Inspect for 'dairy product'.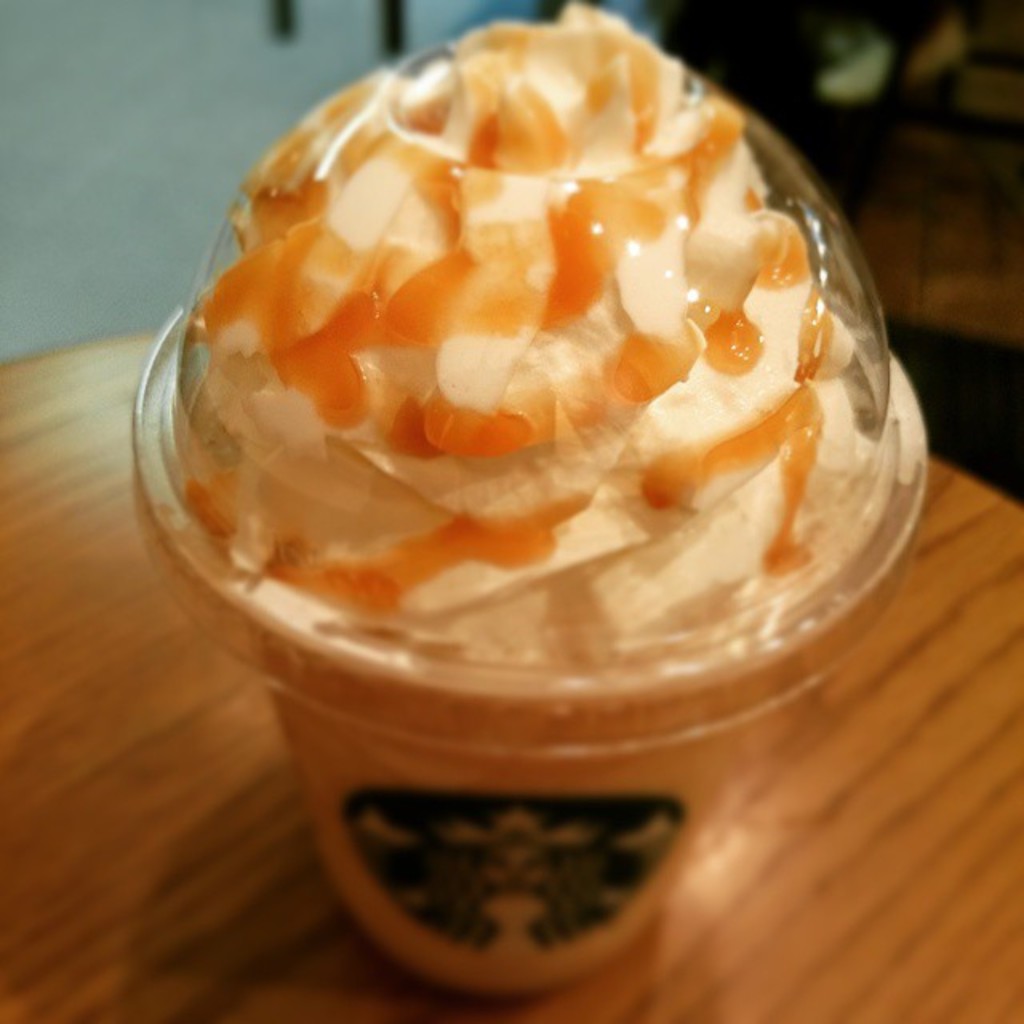
Inspection: l=179, t=3, r=928, b=1000.
